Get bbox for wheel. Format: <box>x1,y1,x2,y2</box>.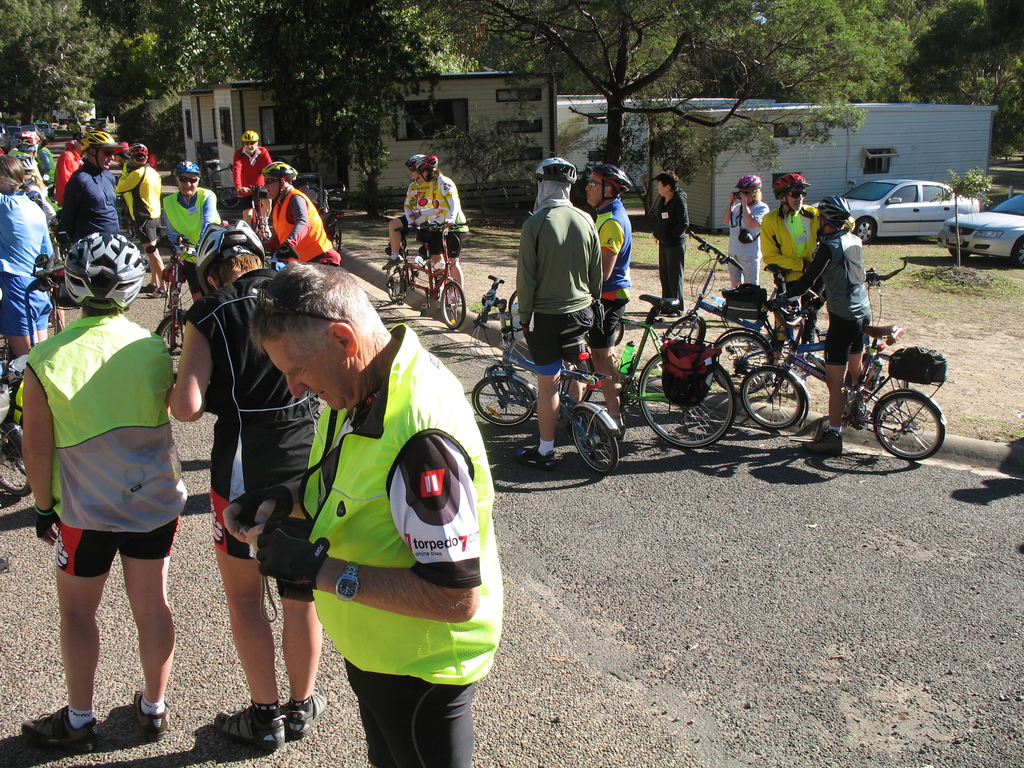
<box>853,215,876,243</box>.
